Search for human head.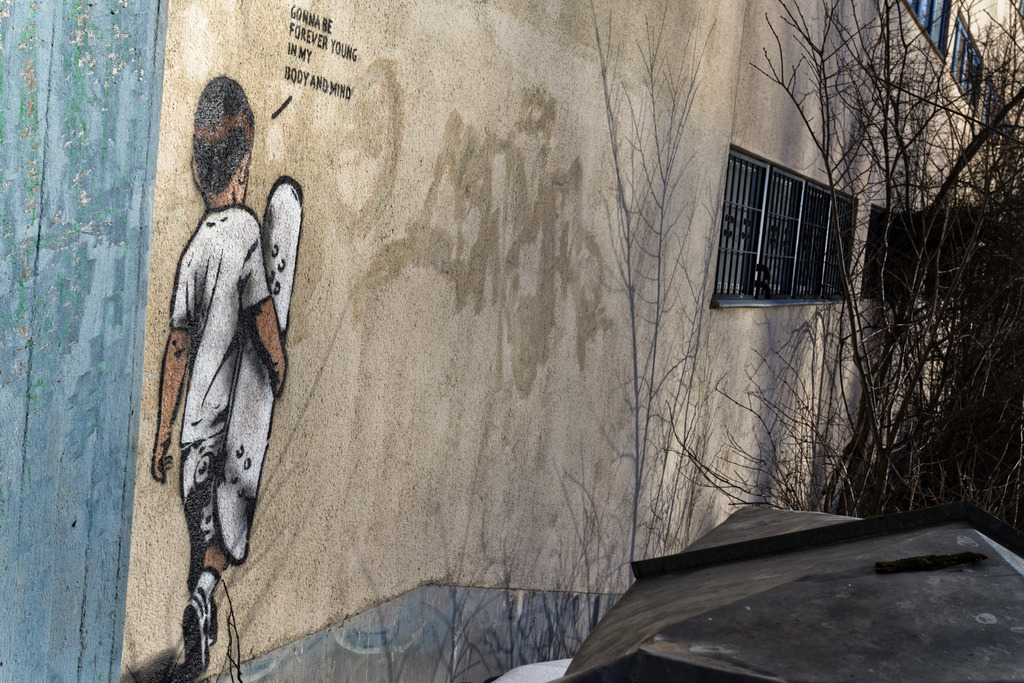
Found at <bbox>181, 76, 260, 211</bbox>.
